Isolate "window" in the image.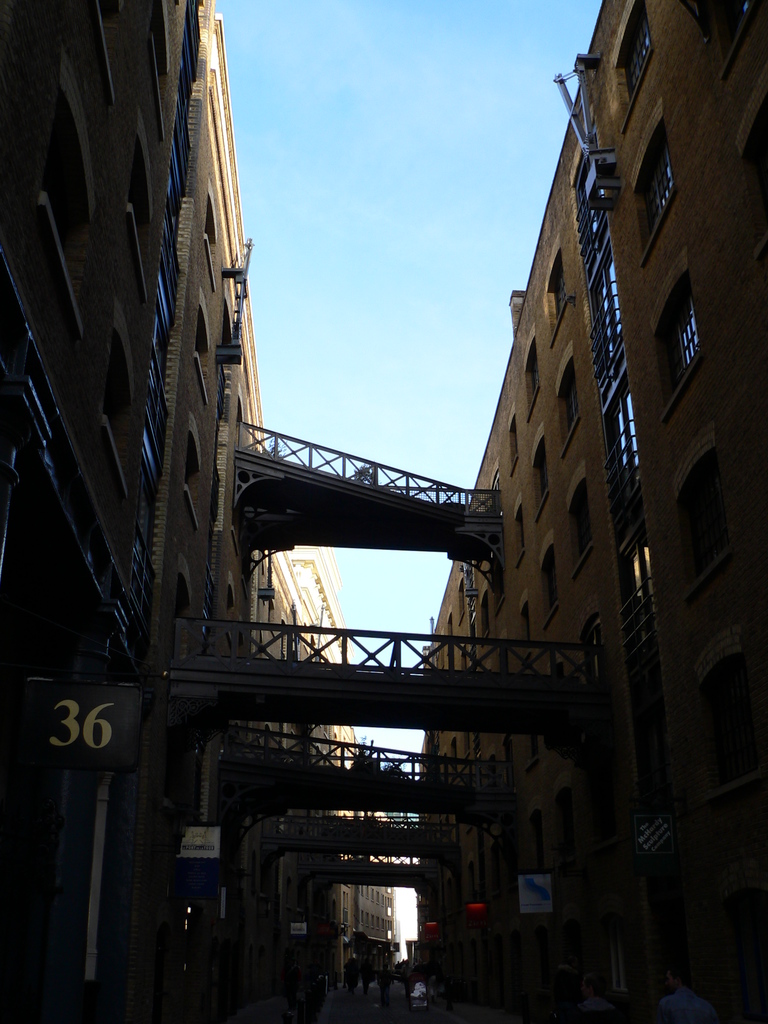
Isolated region: (left=94, top=0, right=145, bottom=50).
